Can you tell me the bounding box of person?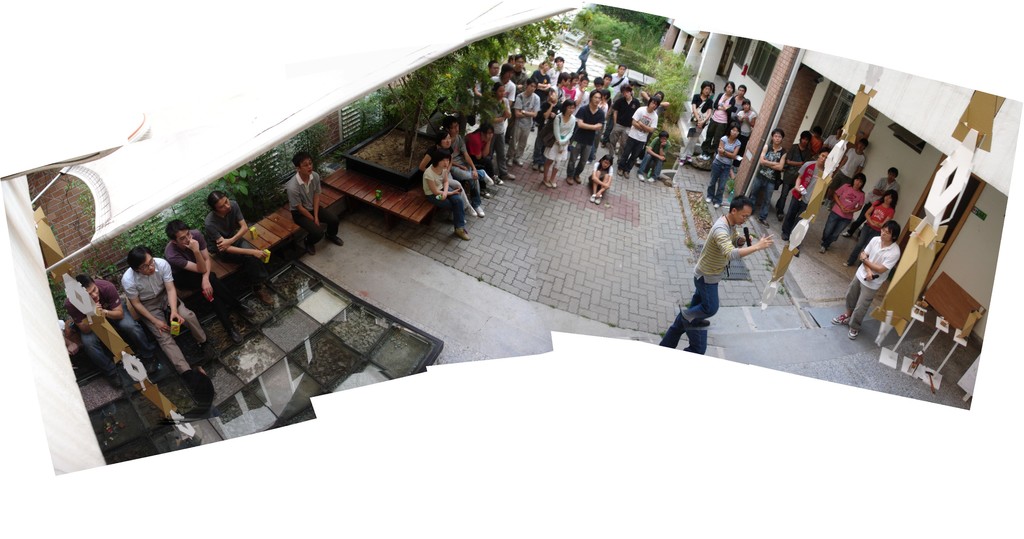
[left=842, top=186, right=899, bottom=266].
